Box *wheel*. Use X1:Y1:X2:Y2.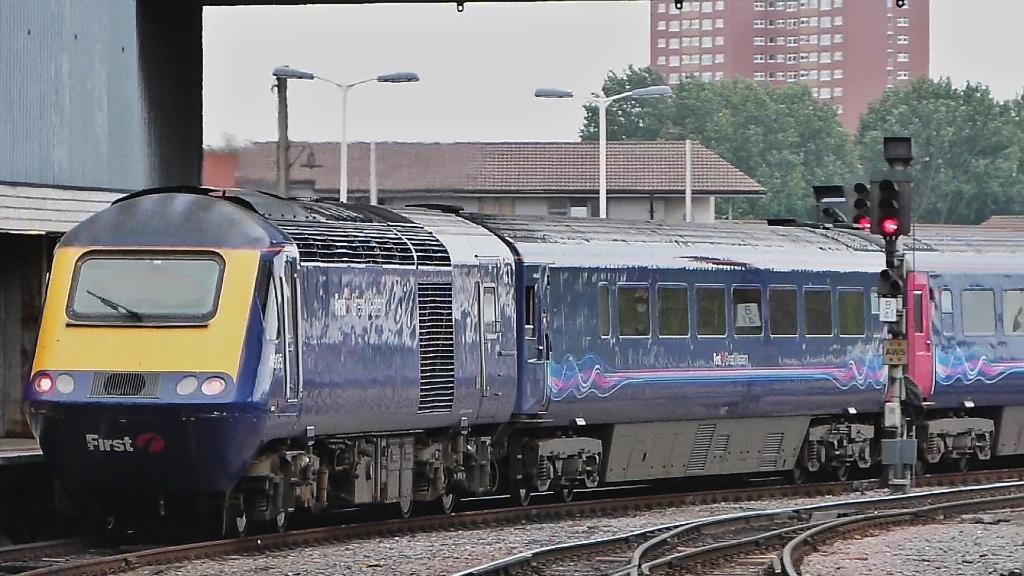
396:498:412:518.
